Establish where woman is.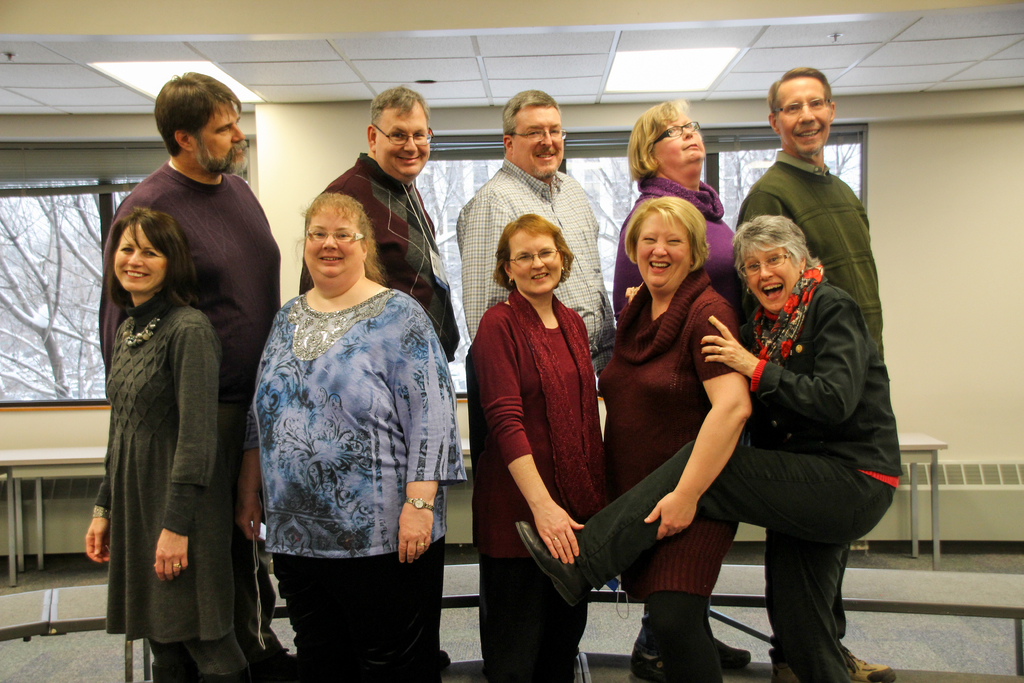
Established at (232,149,455,671).
